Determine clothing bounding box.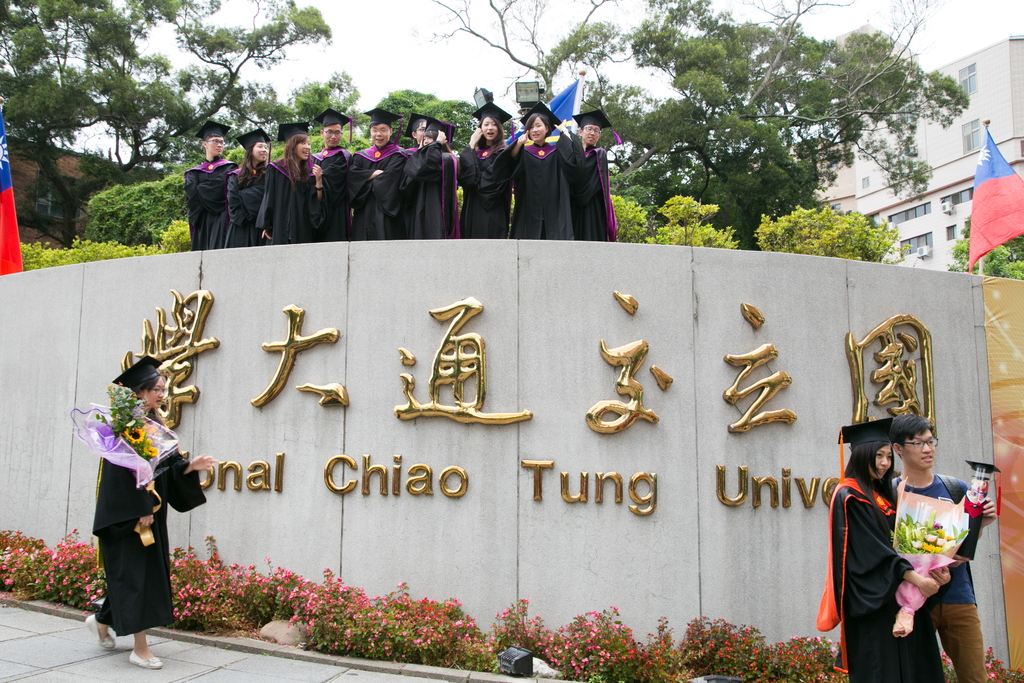
Determined: (264,153,328,254).
